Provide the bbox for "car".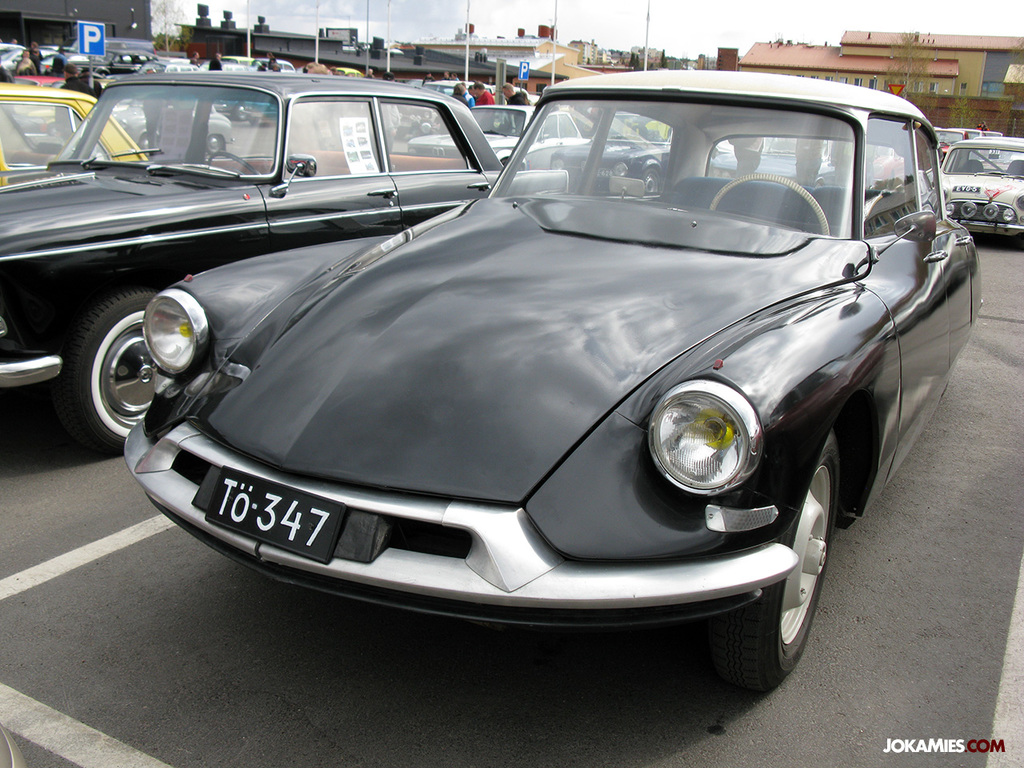
938/136/1023/238.
